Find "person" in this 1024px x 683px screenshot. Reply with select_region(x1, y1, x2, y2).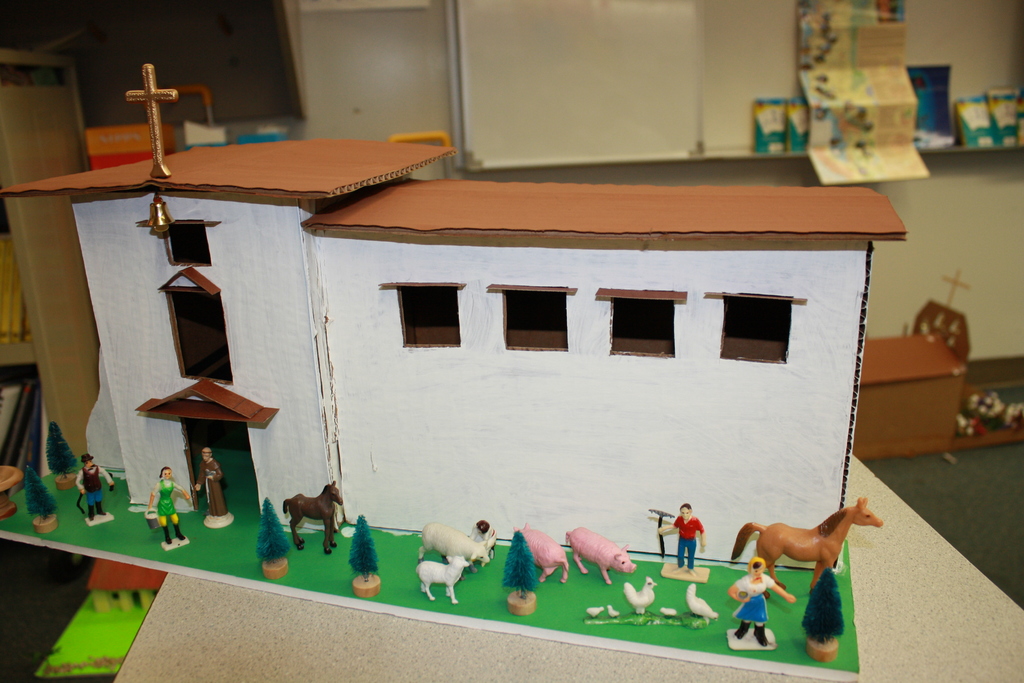
select_region(655, 500, 704, 574).
